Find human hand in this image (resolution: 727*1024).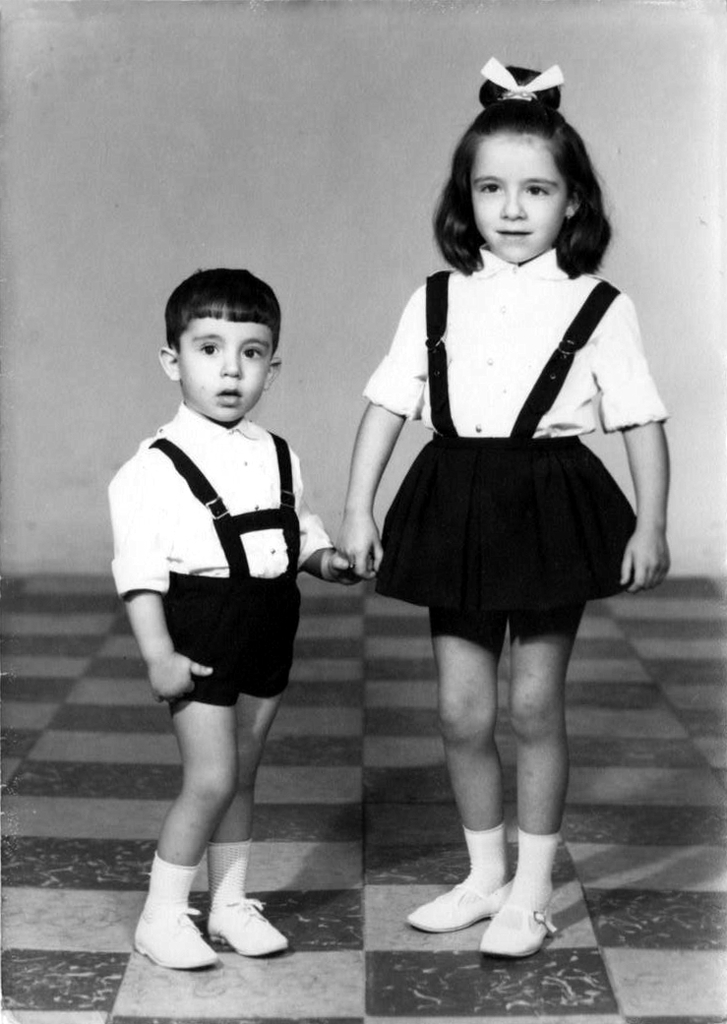
x1=324 y1=551 x2=375 y2=582.
